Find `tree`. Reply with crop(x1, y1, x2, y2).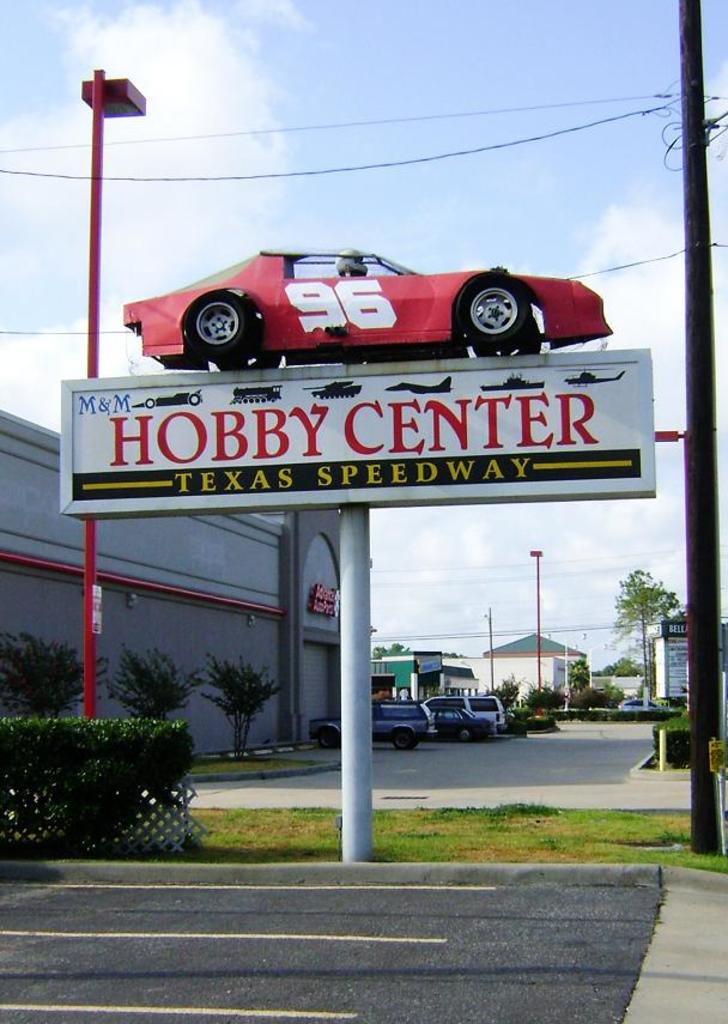
crop(110, 643, 202, 740).
